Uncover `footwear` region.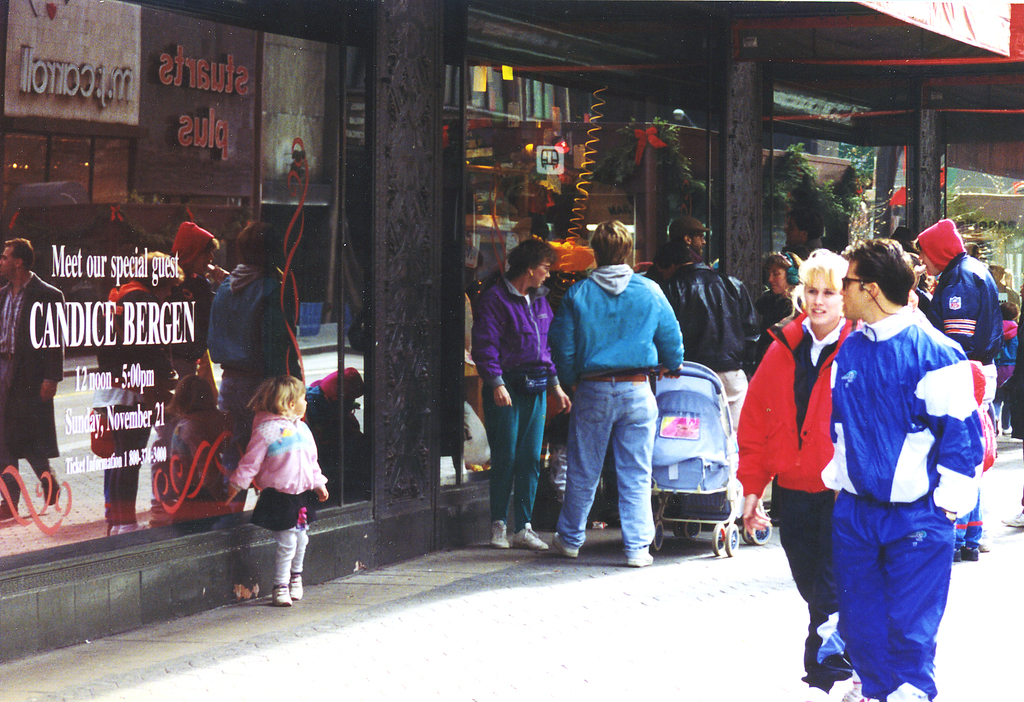
Uncovered: <bbox>626, 545, 657, 567</bbox>.
